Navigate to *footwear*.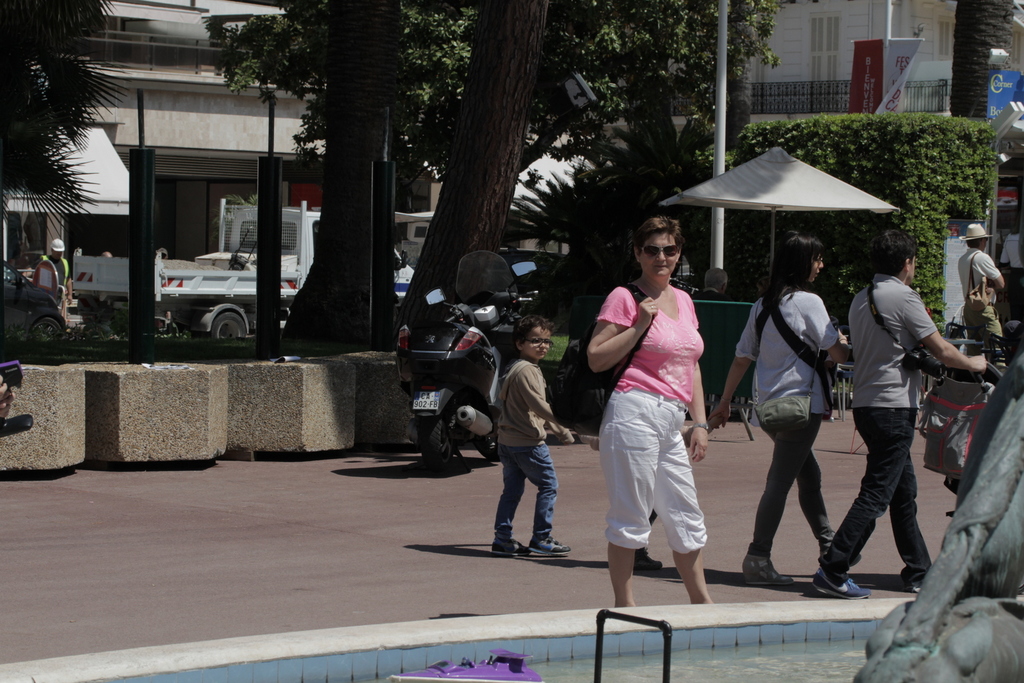
Navigation target: 491,538,527,556.
